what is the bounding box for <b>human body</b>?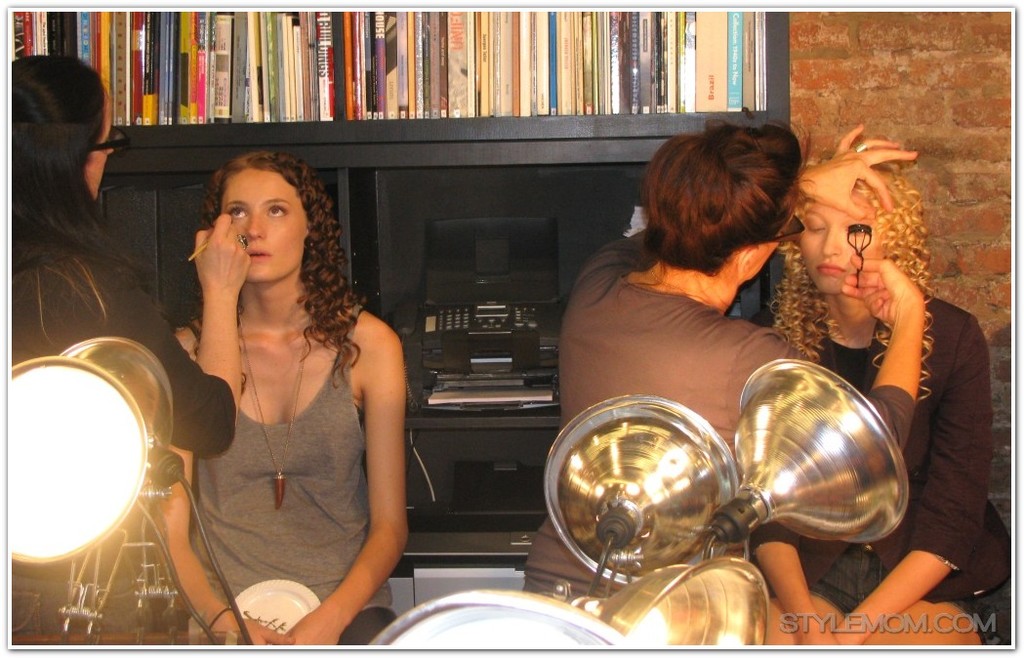
bbox=[17, 212, 252, 643].
